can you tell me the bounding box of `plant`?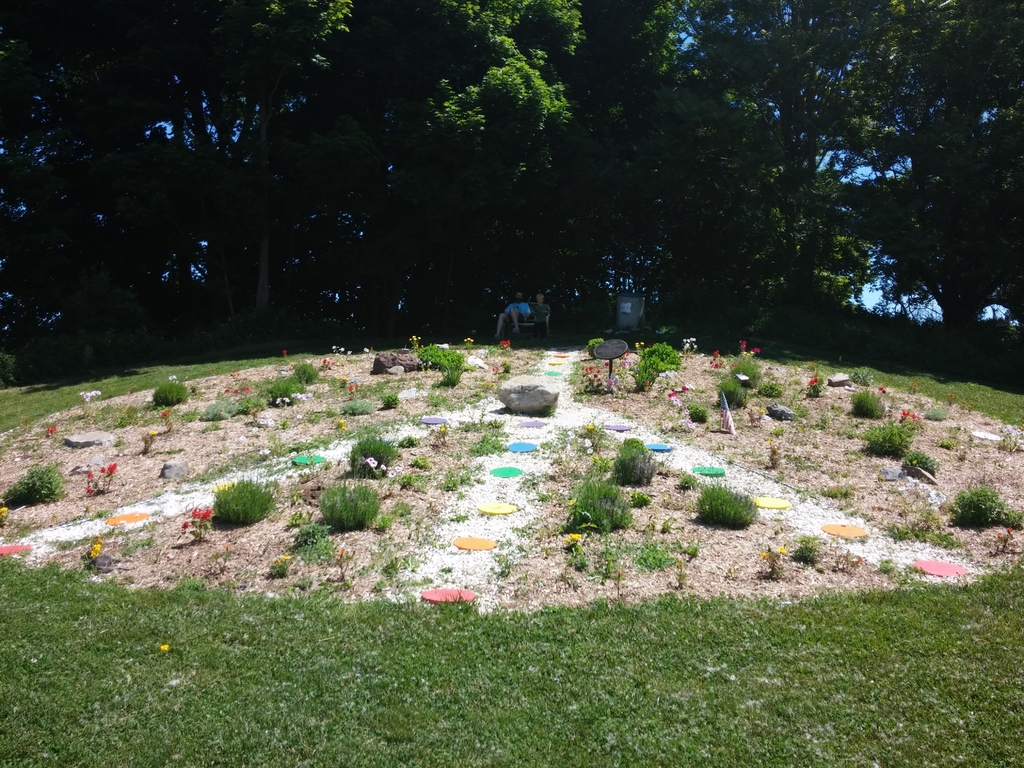
bbox=[893, 426, 909, 462].
